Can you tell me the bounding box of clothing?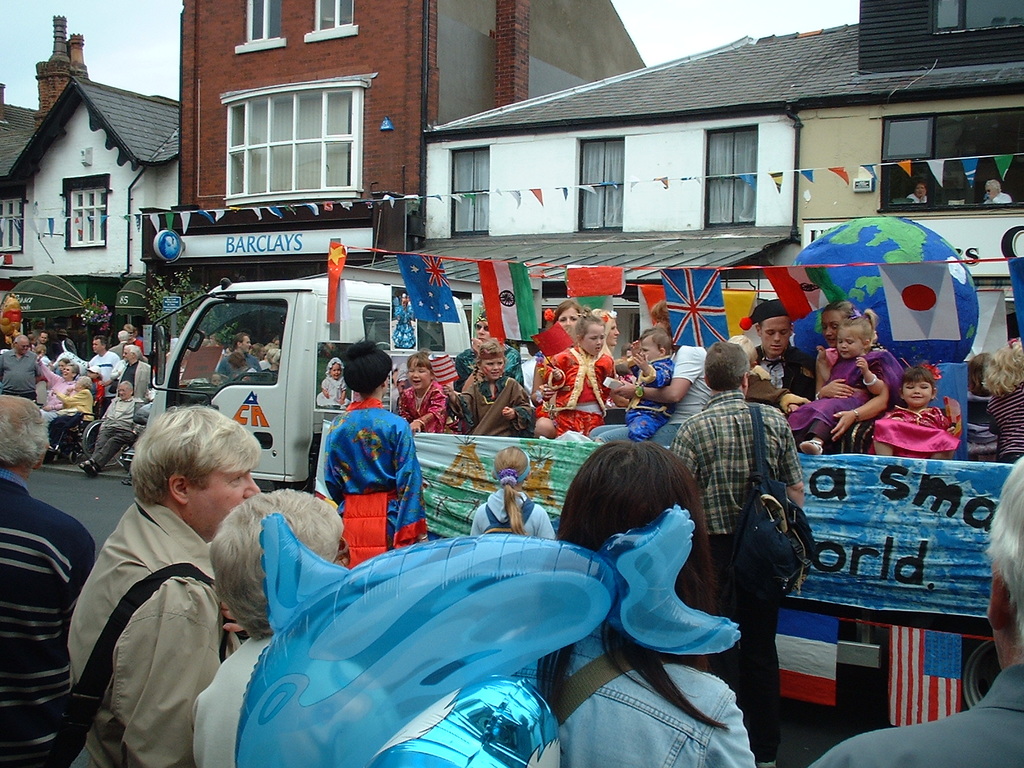
(781,644,1023,767).
